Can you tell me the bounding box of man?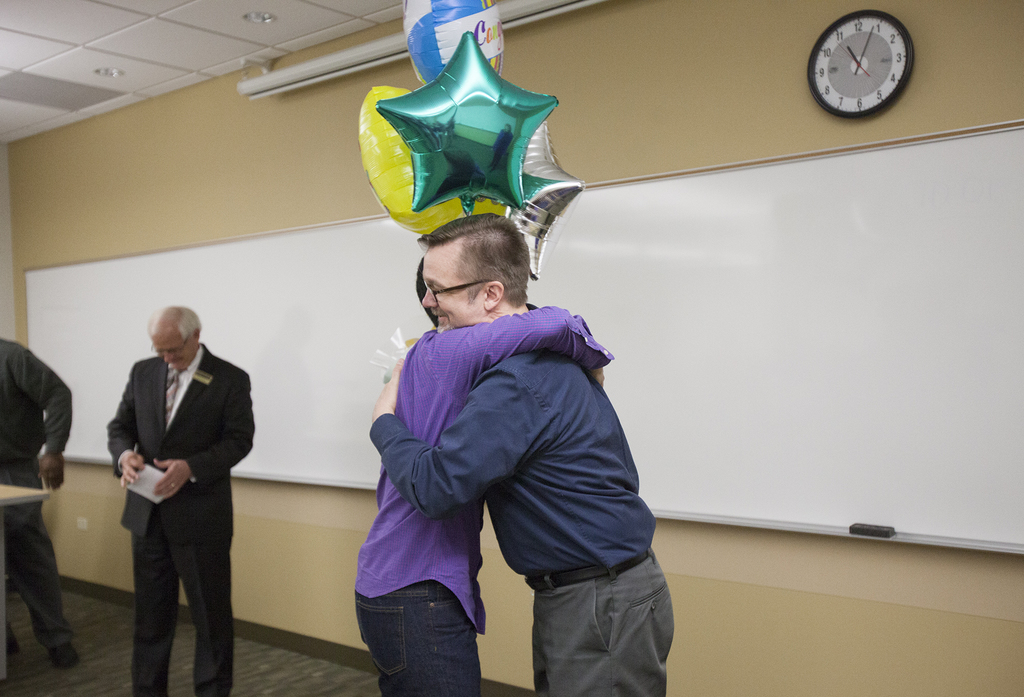
detection(370, 213, 673, 696).
